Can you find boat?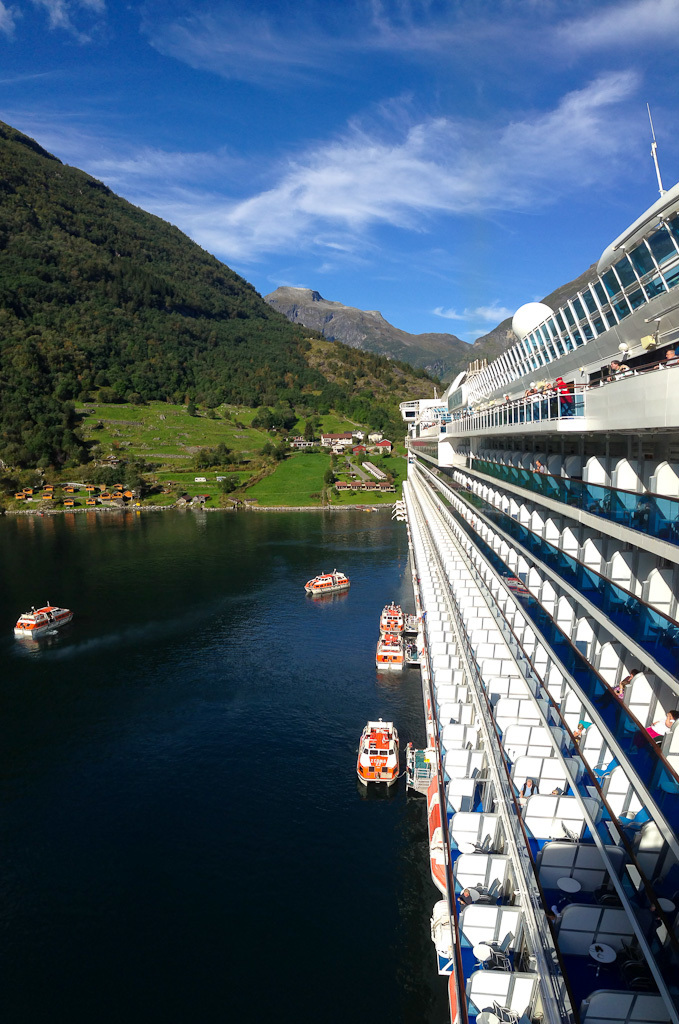
Yes, bounding box: {"x1": 305, "y1": 568, "x2": 353, "y2": 596}.
